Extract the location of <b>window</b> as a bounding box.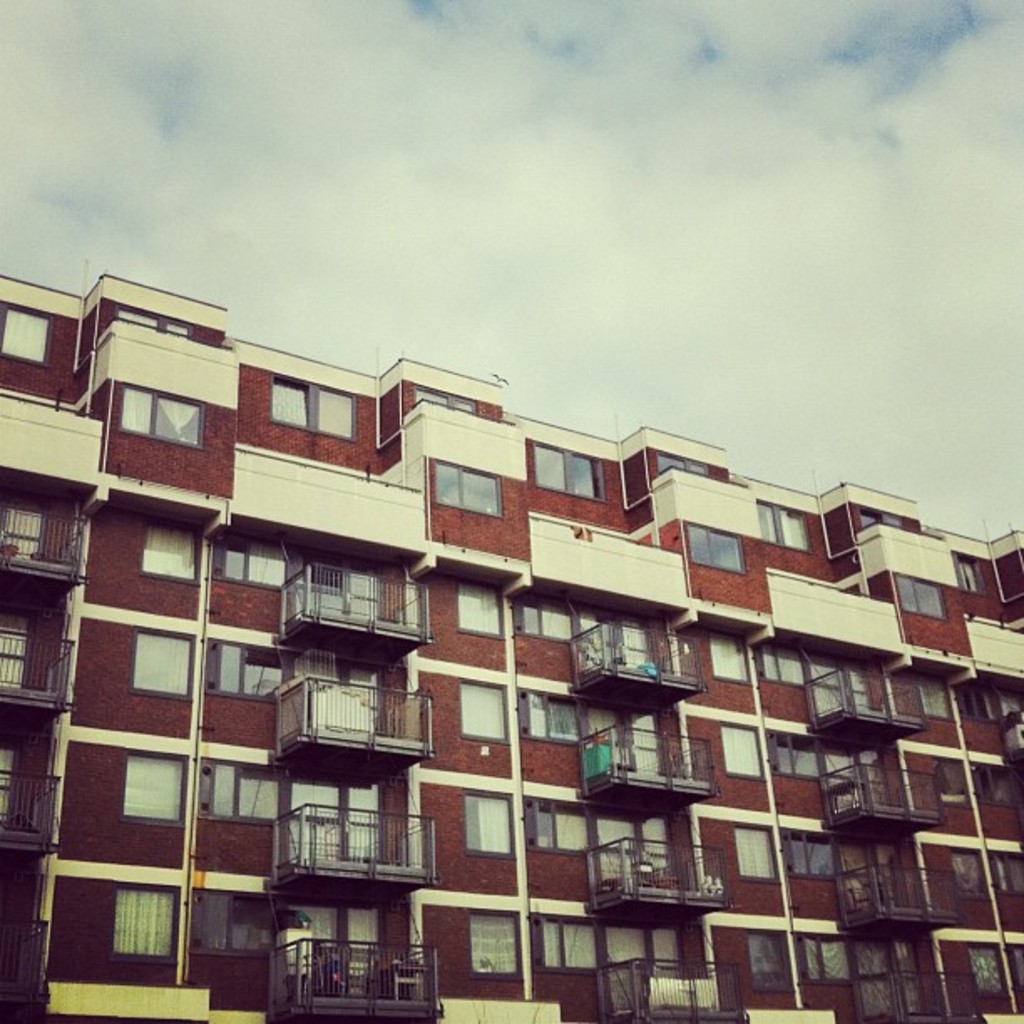
x1=991, y1=845, x2=1022, y2=897.
